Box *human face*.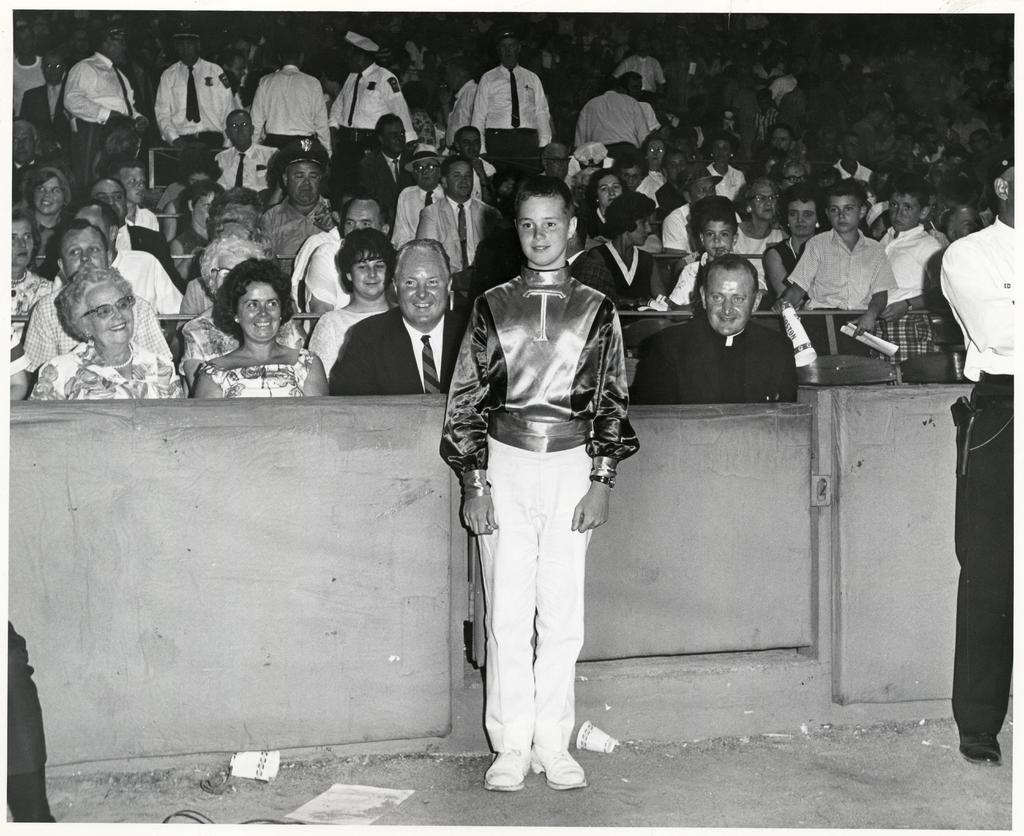
[950, 208, 984, 238].
